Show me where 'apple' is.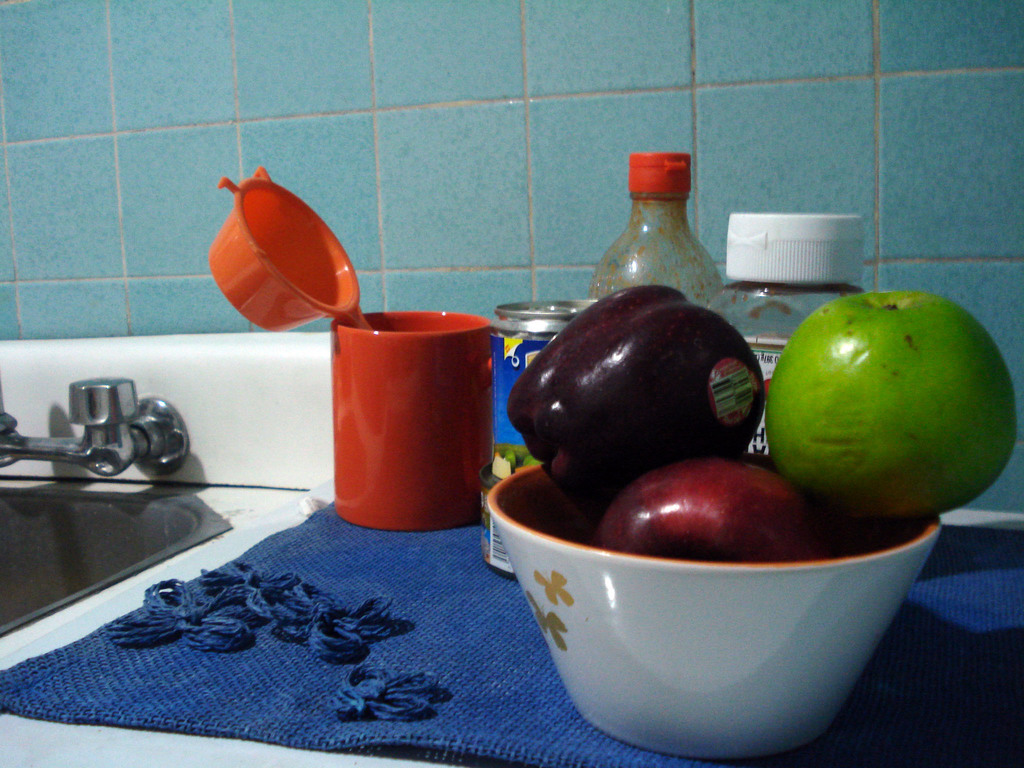
'apple' is at BBox(505, 283, 764, 522).
